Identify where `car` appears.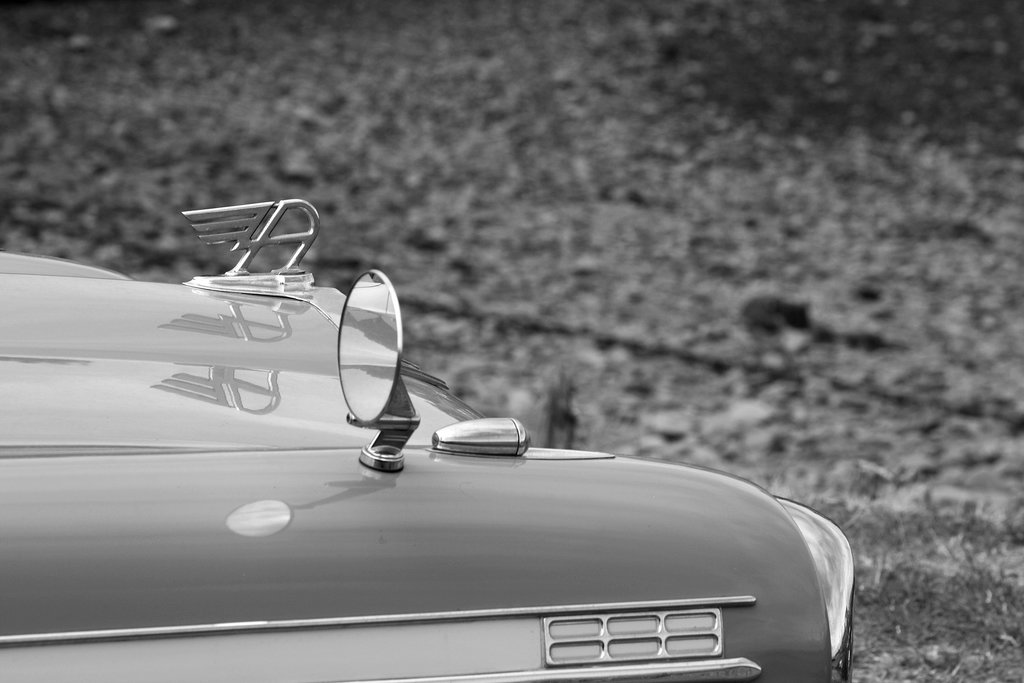
Appears at pyautogui.locateOnScreen(0, 202, 867, 682).
